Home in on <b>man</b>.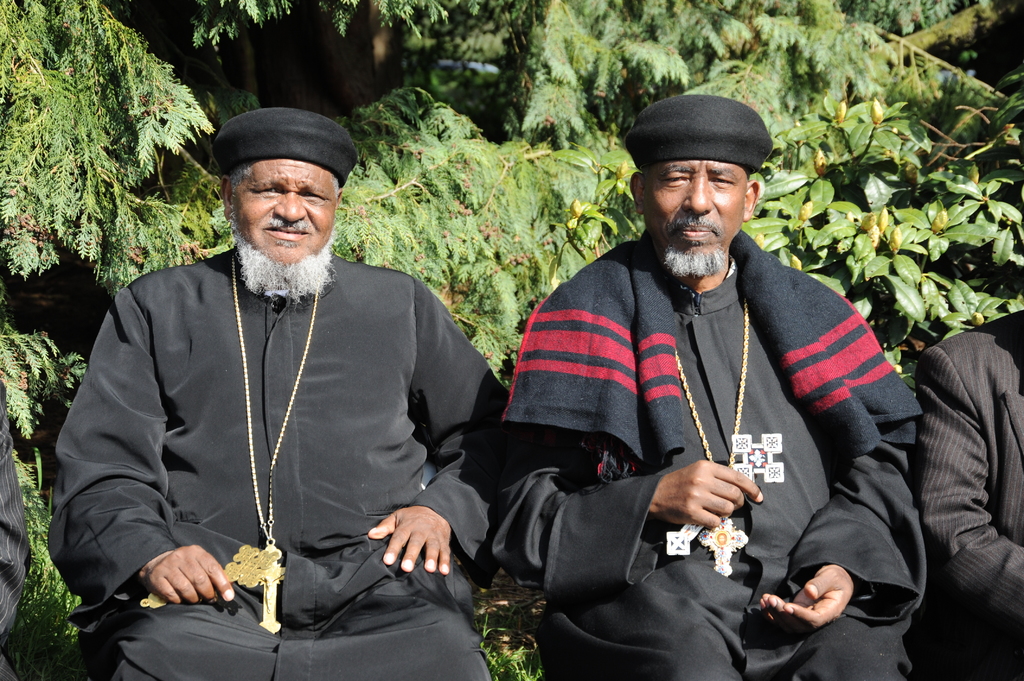
Homed in at 490 88 929 680.
